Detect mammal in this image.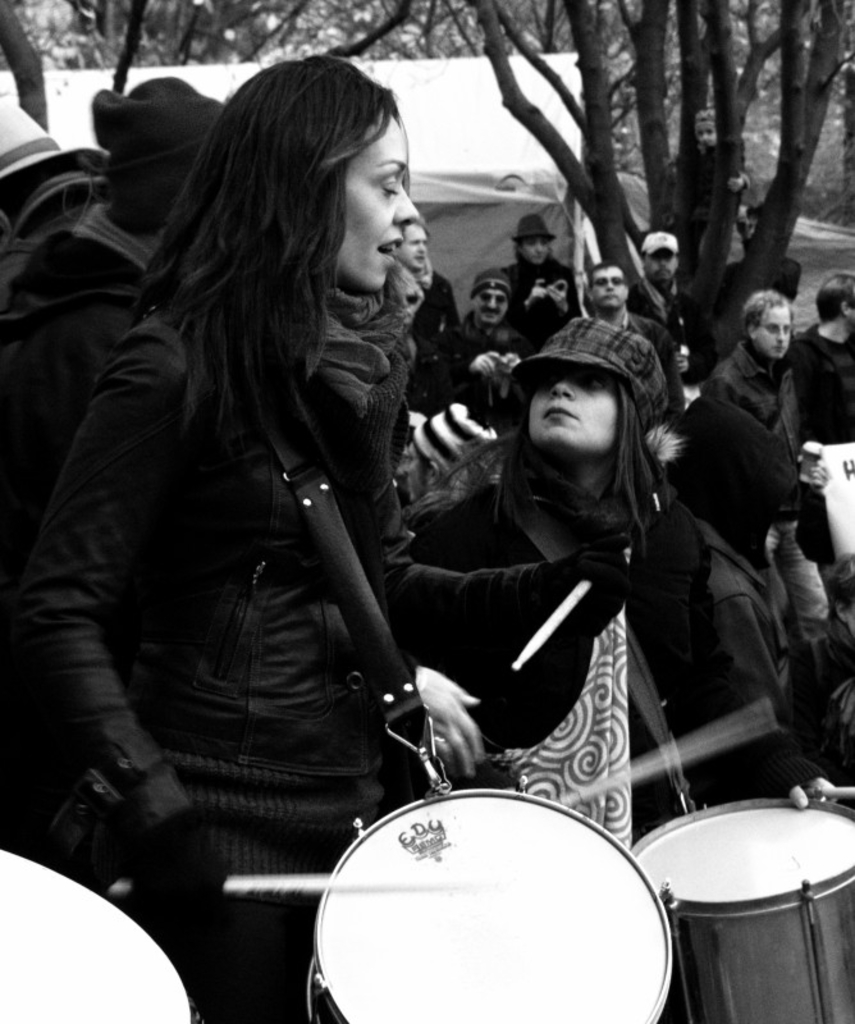
Detection: 628 227 696 378.
